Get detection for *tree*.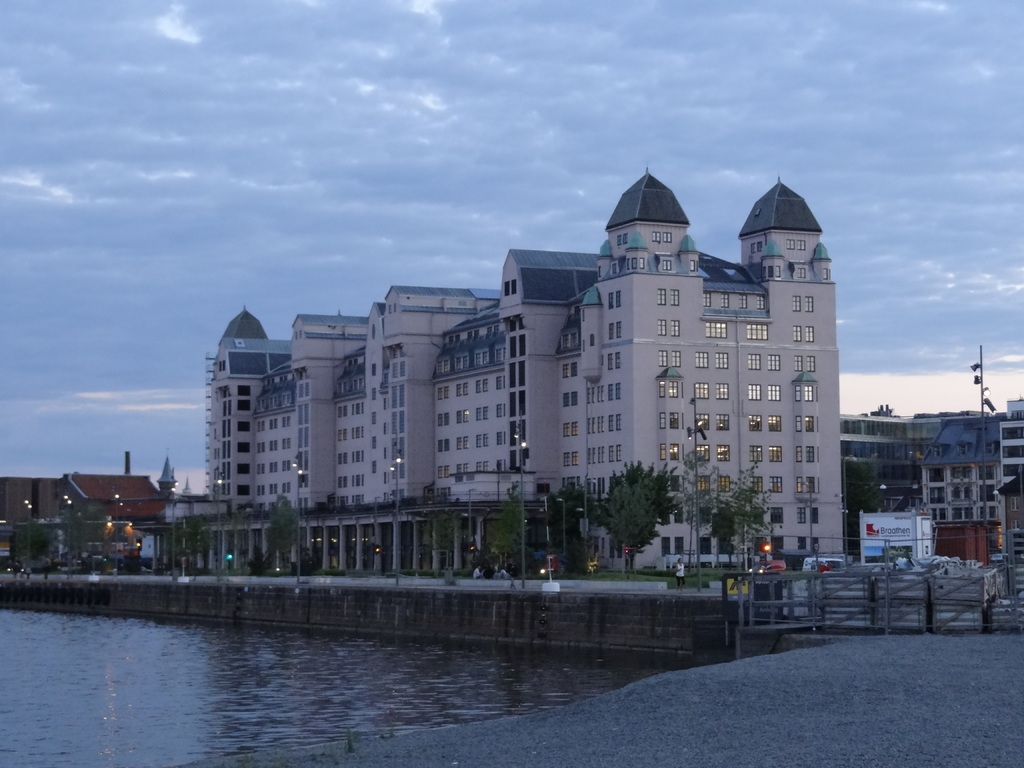
Detection: <bbox>495, 494, 529, 572</bbox>.
